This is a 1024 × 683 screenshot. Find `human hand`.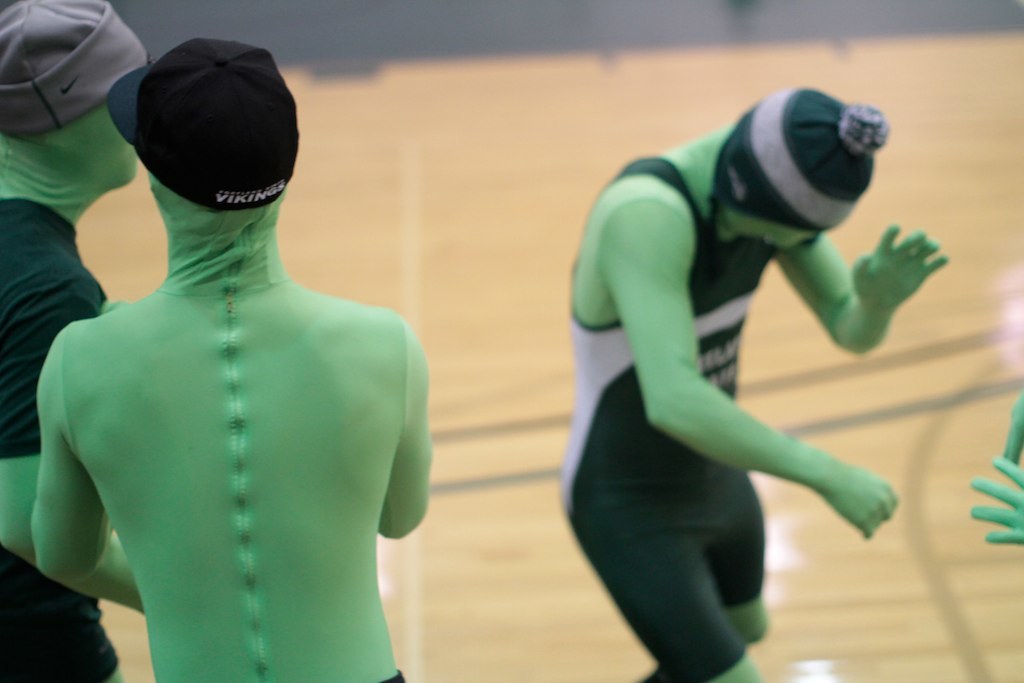
Bounding box: box=[966, 453, 1023, 546].
